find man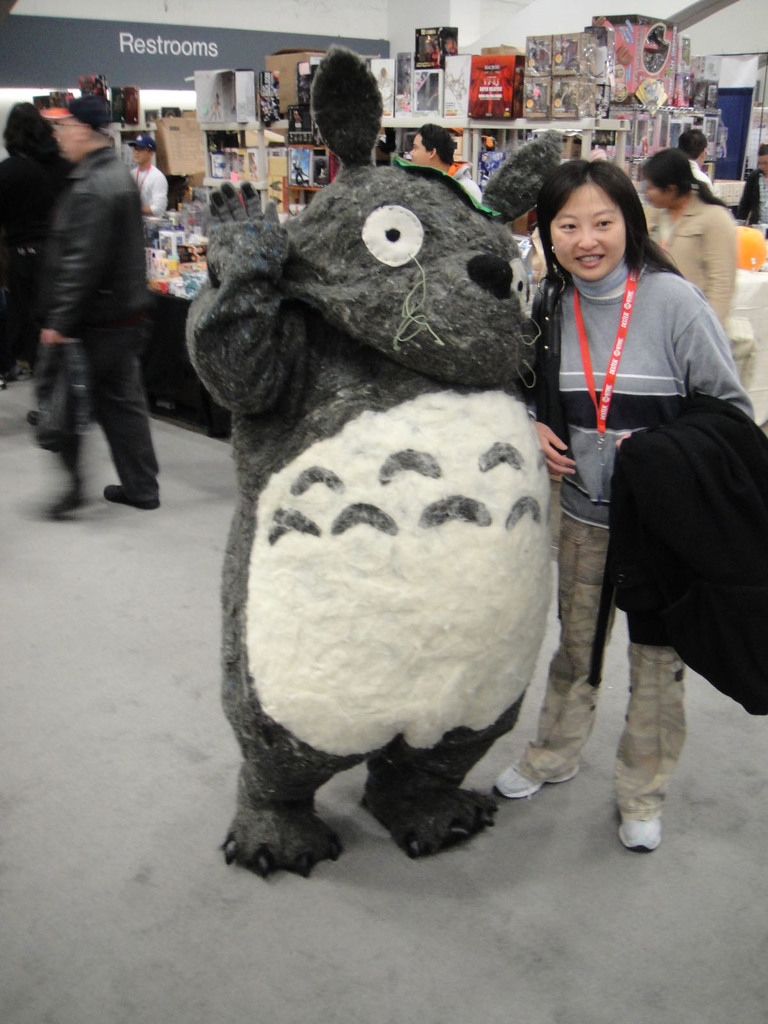
{"x1": 130, "y1": 134, "x2": 163, "y2": 225}
